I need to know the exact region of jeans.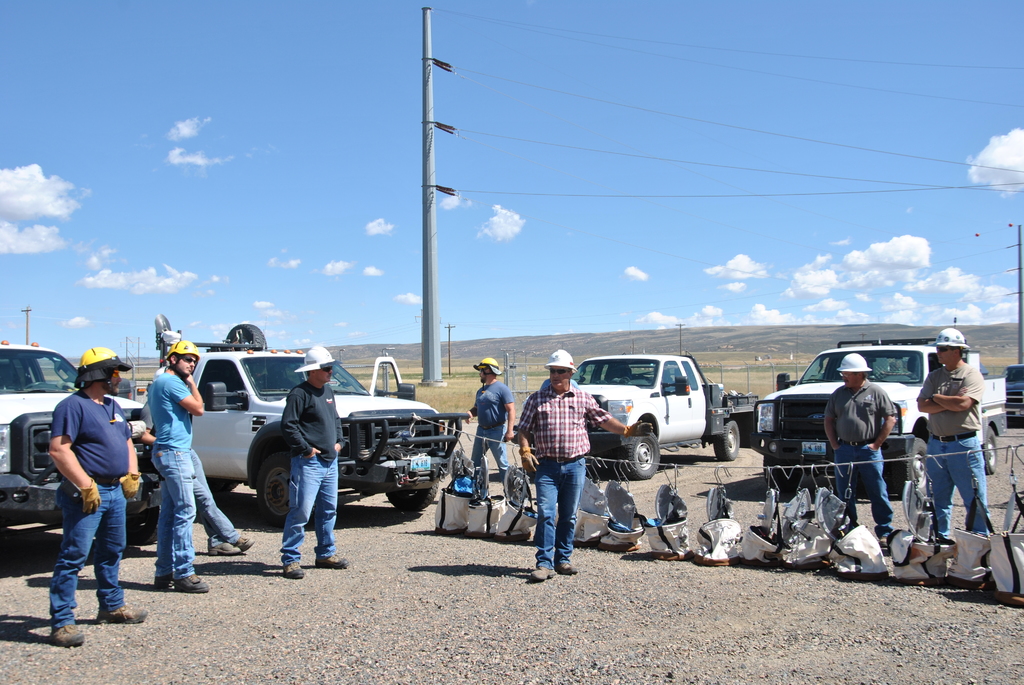
Region: 473 430 510 472.
